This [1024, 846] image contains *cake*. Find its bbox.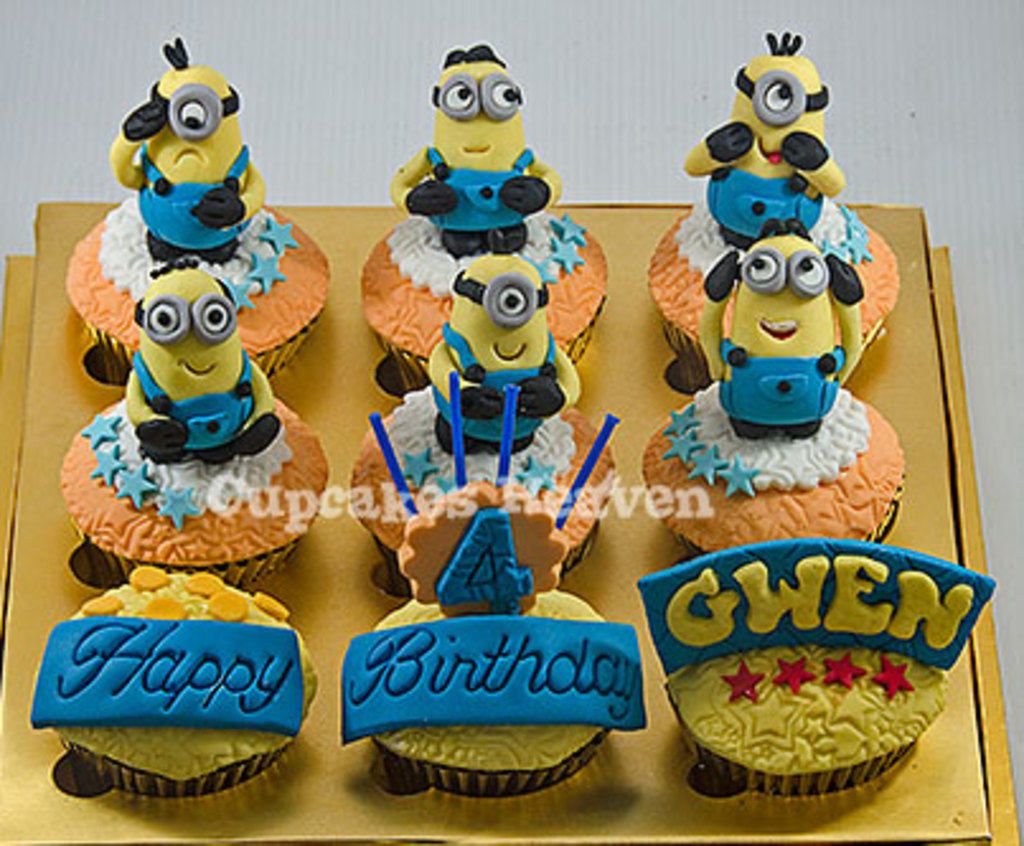
<bbox>338, 480, 648, 793</bbox>.
